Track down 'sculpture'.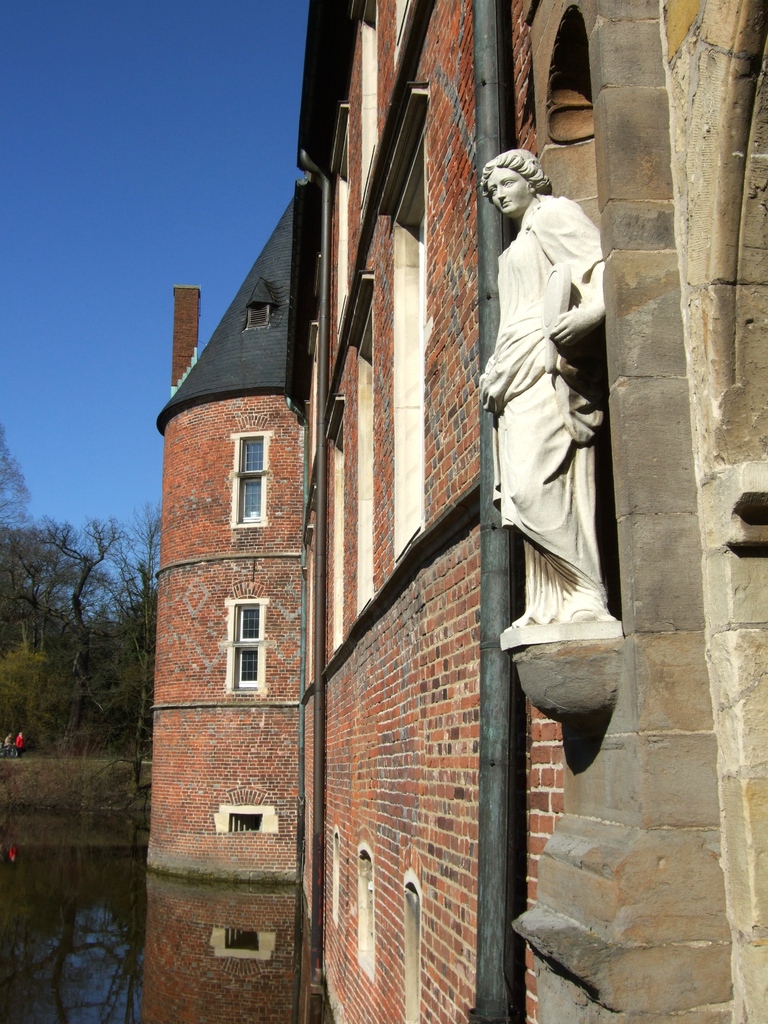
Tracked to [458, 127, 634, 660].
